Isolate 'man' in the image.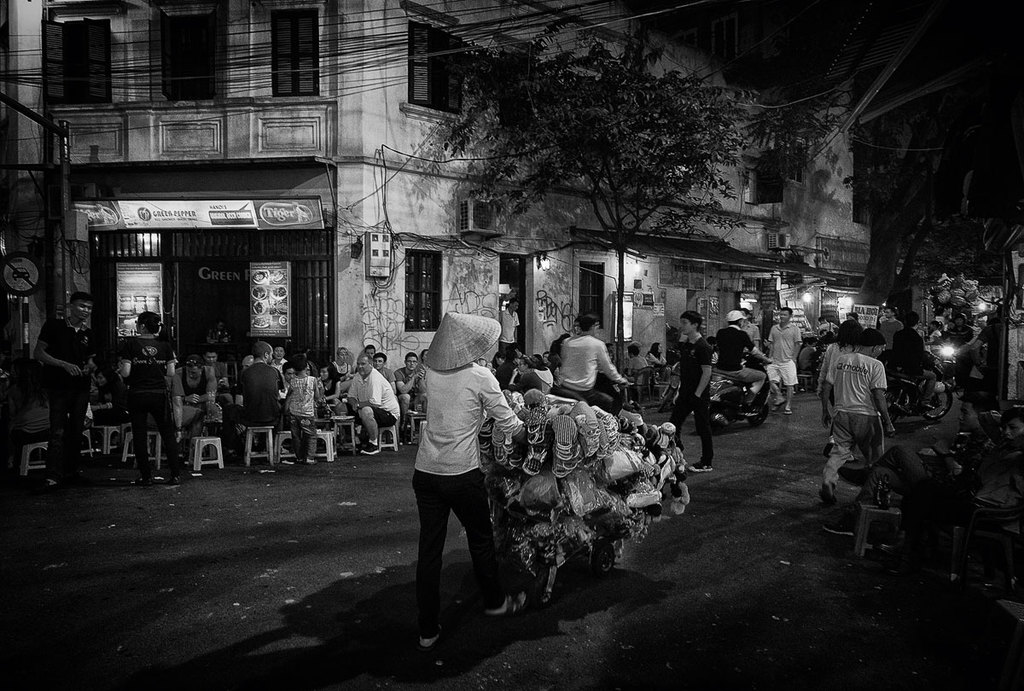
Isolated region: 603,339,616,365.
